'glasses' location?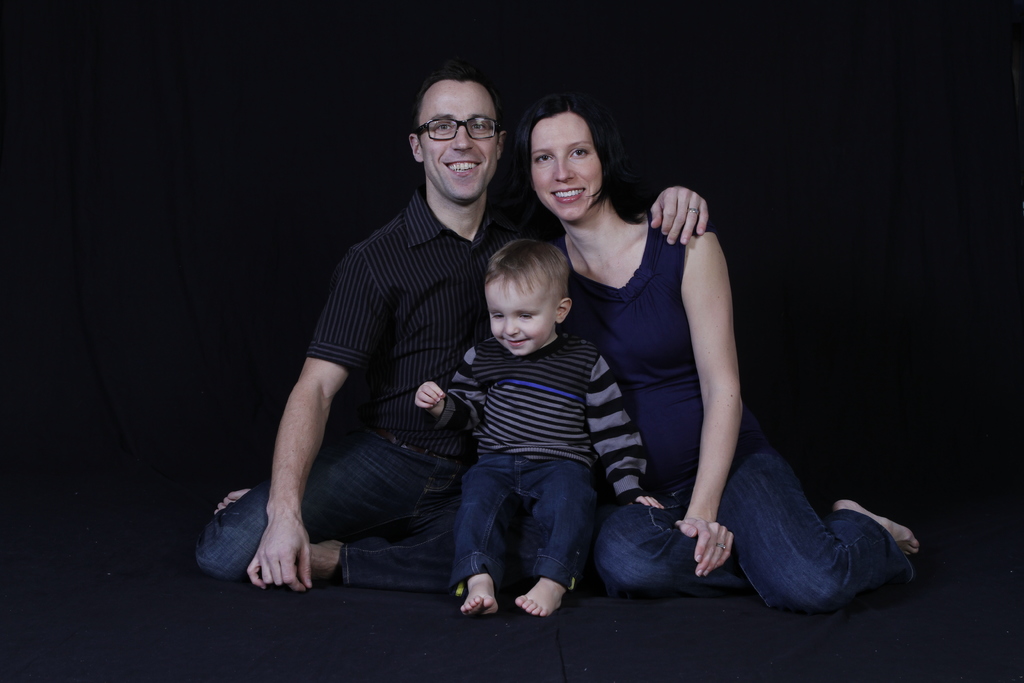
{"x1": 407, "y1": 106, "x2": 514, "y2": 149}
